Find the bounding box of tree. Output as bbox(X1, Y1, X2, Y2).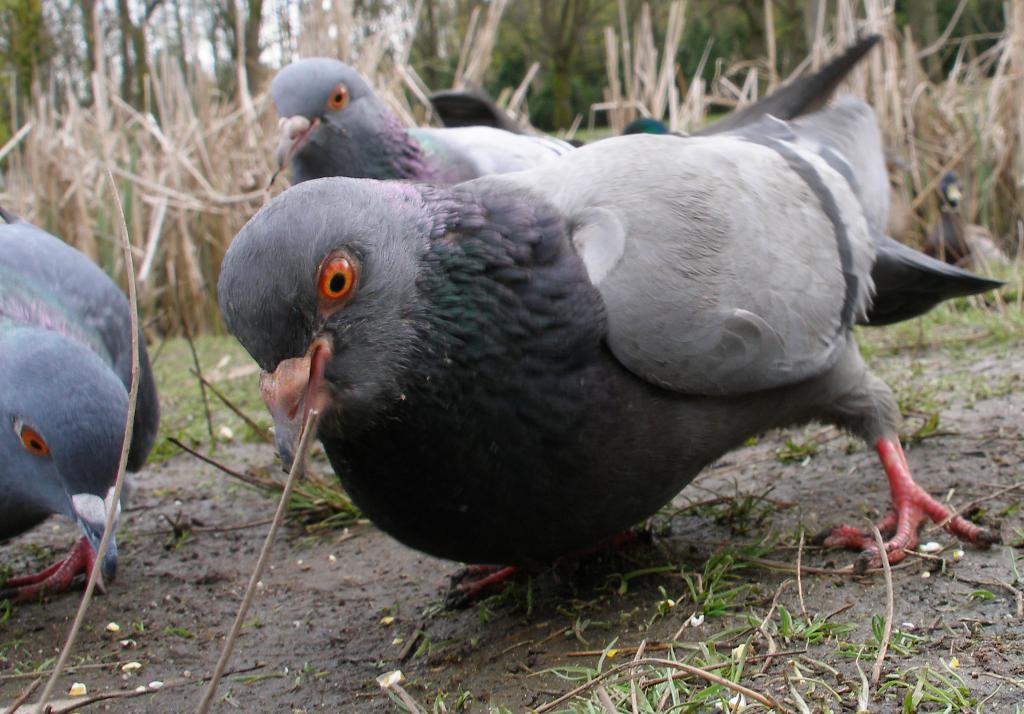
bbox(716, 0, 904, 174).
